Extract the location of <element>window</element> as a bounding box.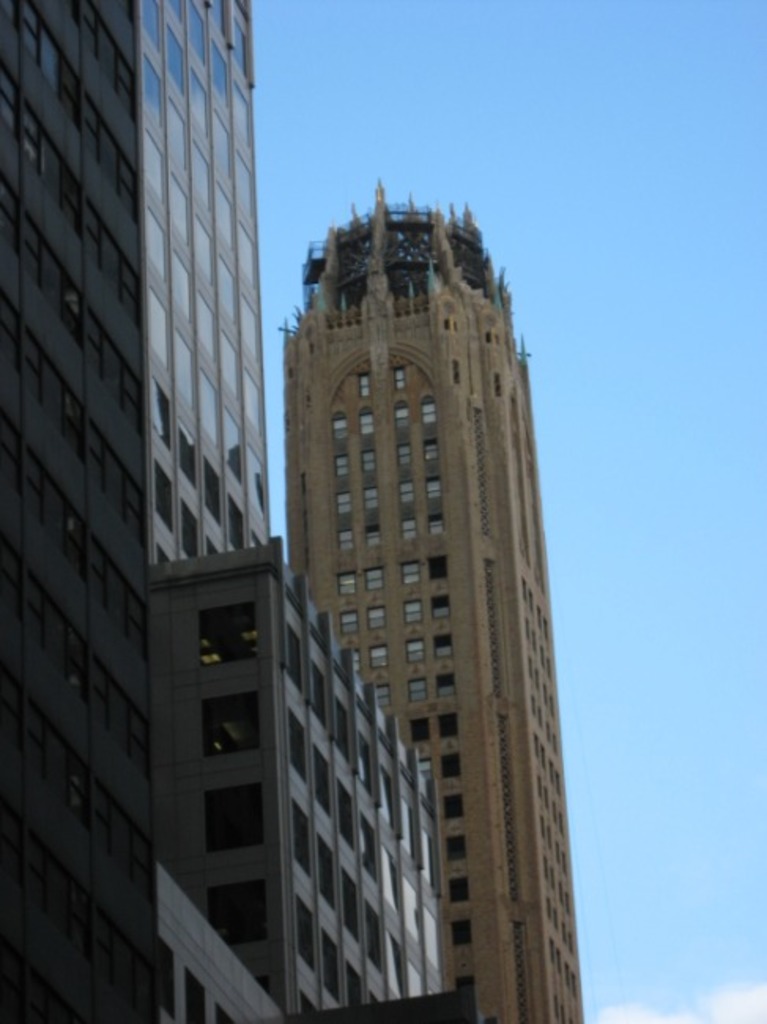
398 474 413 499.
